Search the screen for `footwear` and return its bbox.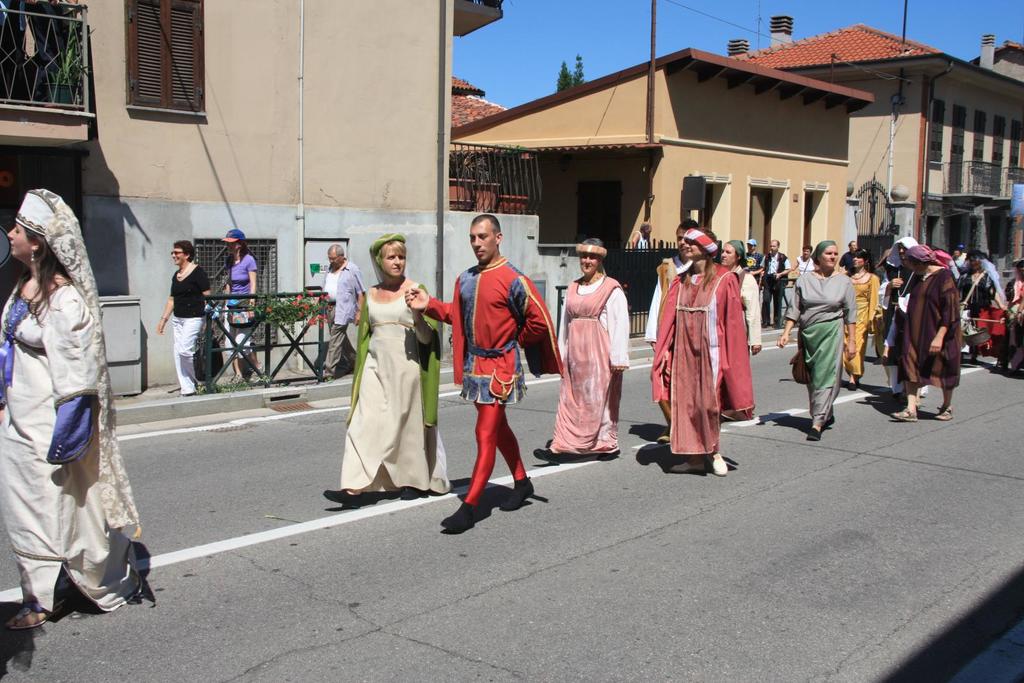
Found: [left=888, top=405, right=918, bottom=424].
